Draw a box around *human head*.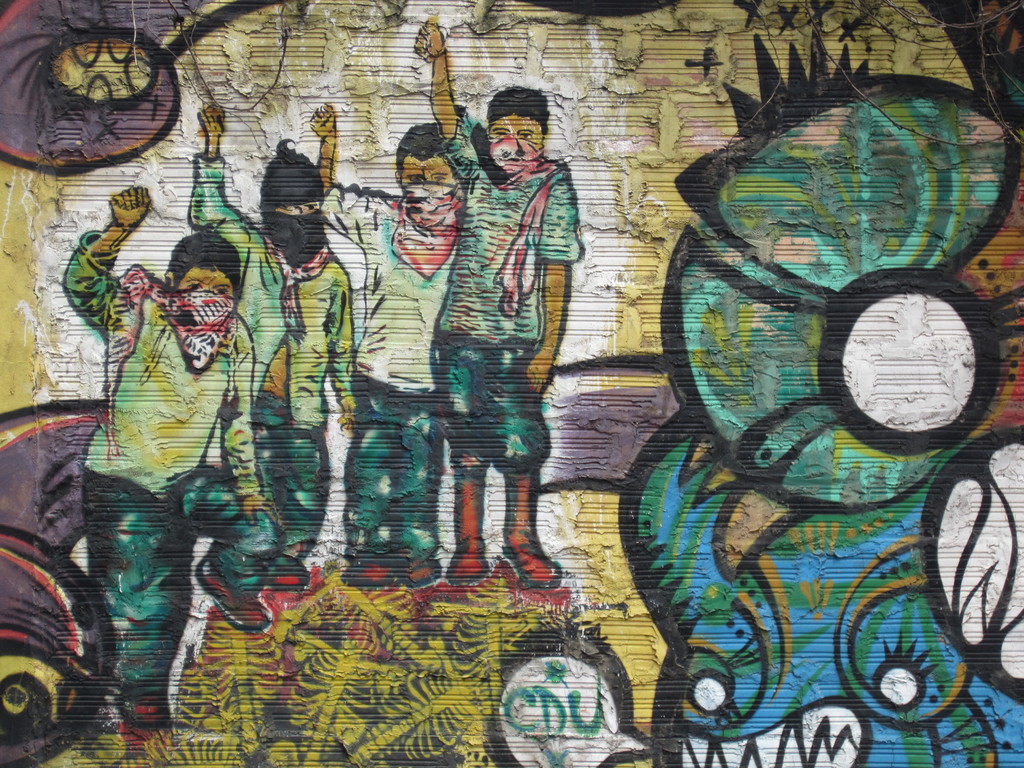
detection(260, 156, 329, 244).
